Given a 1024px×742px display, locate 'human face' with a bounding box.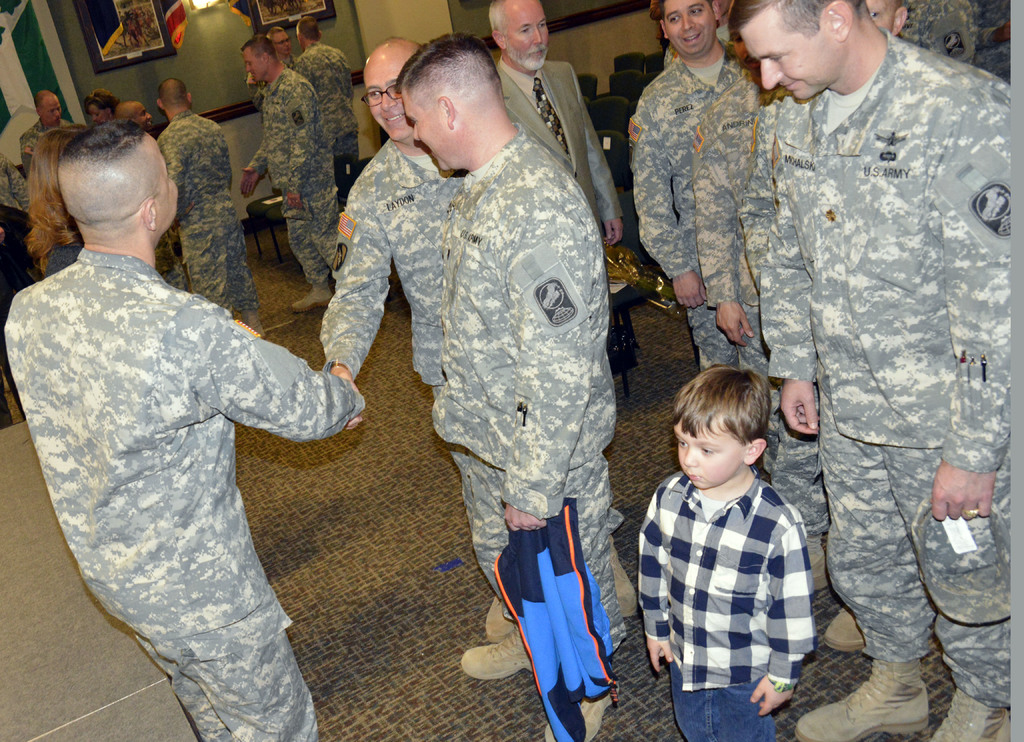
Located: left=361, top=59, right=407, bottom=140.
